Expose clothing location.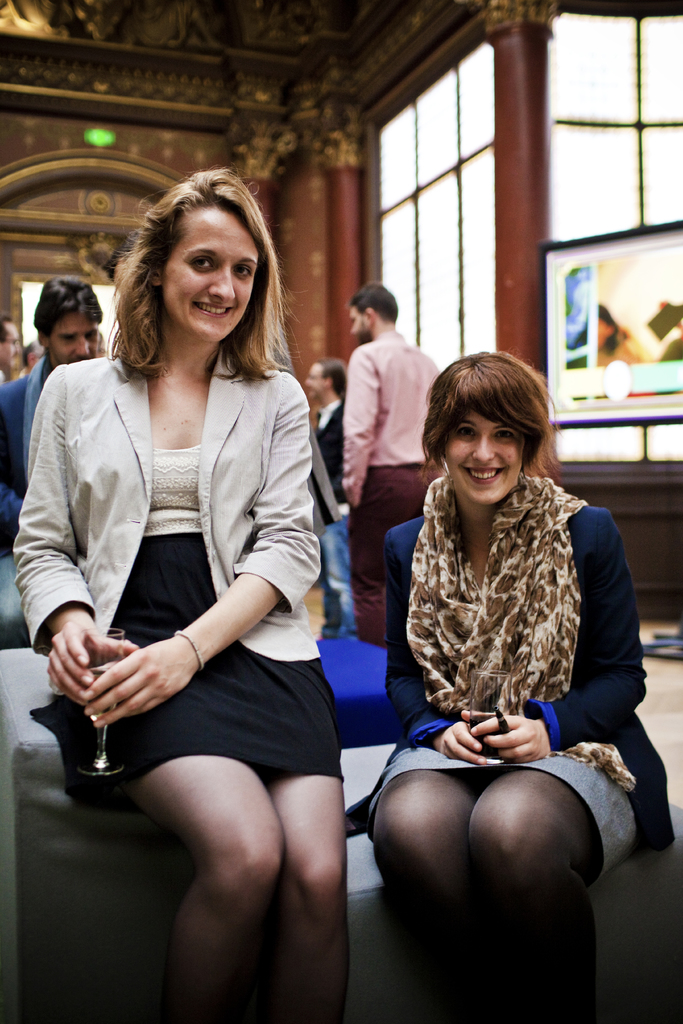
Exposed at bbox=[312, 401, 354, 632].
